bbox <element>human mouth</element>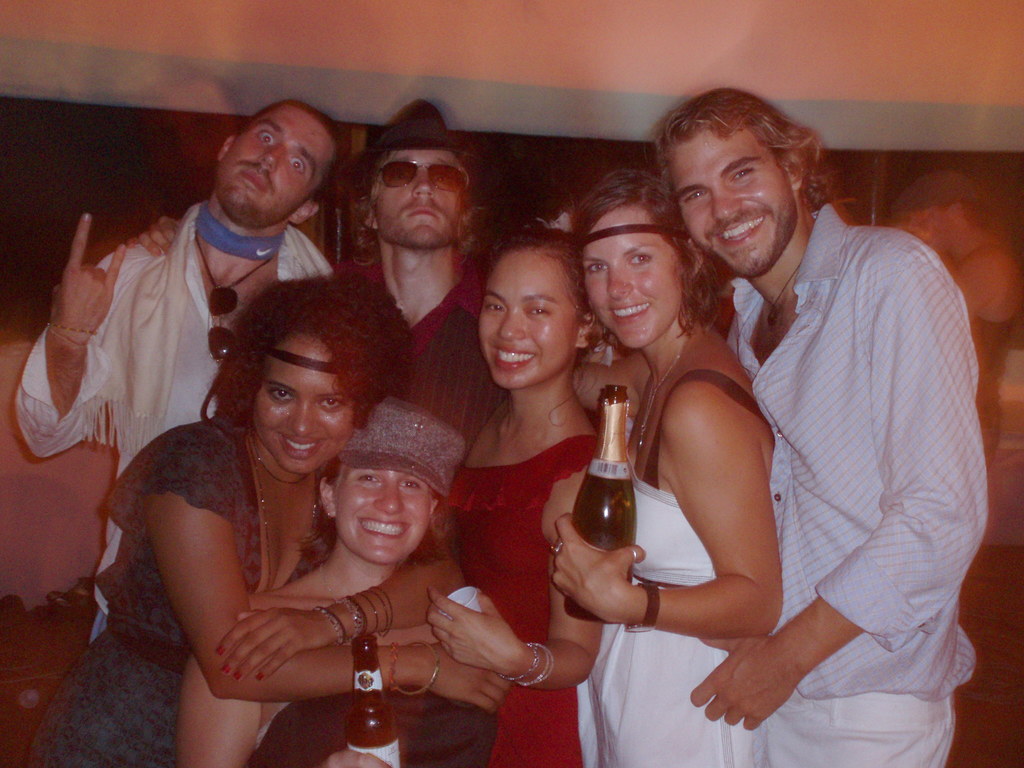
bbox(237, 168, 273, 198)
